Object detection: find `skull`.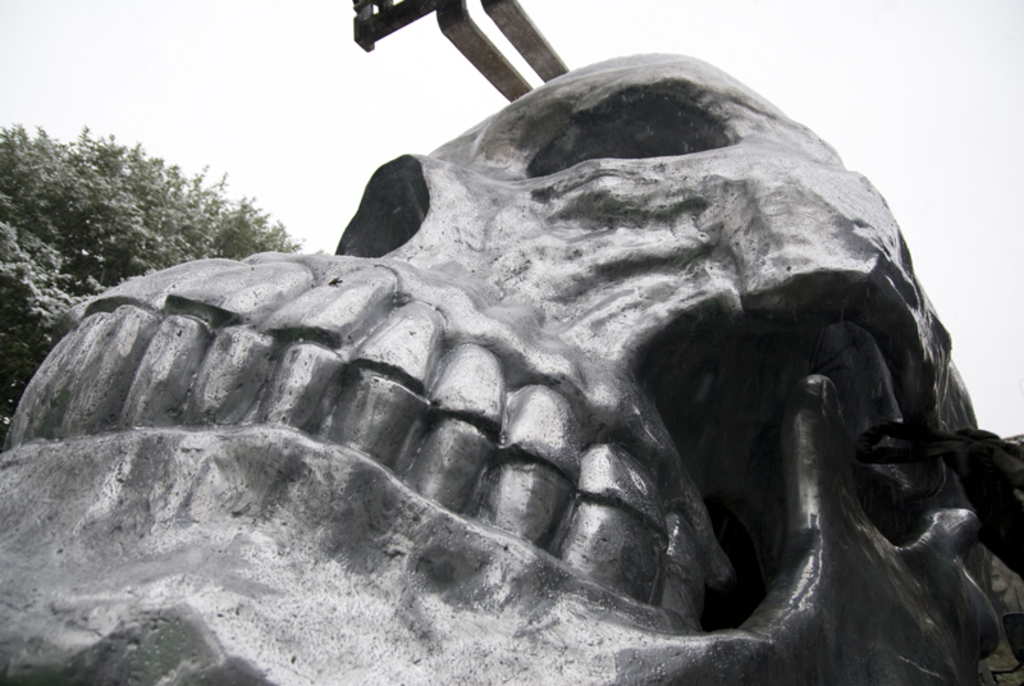
BBox(0, 52, 1006, 685).
